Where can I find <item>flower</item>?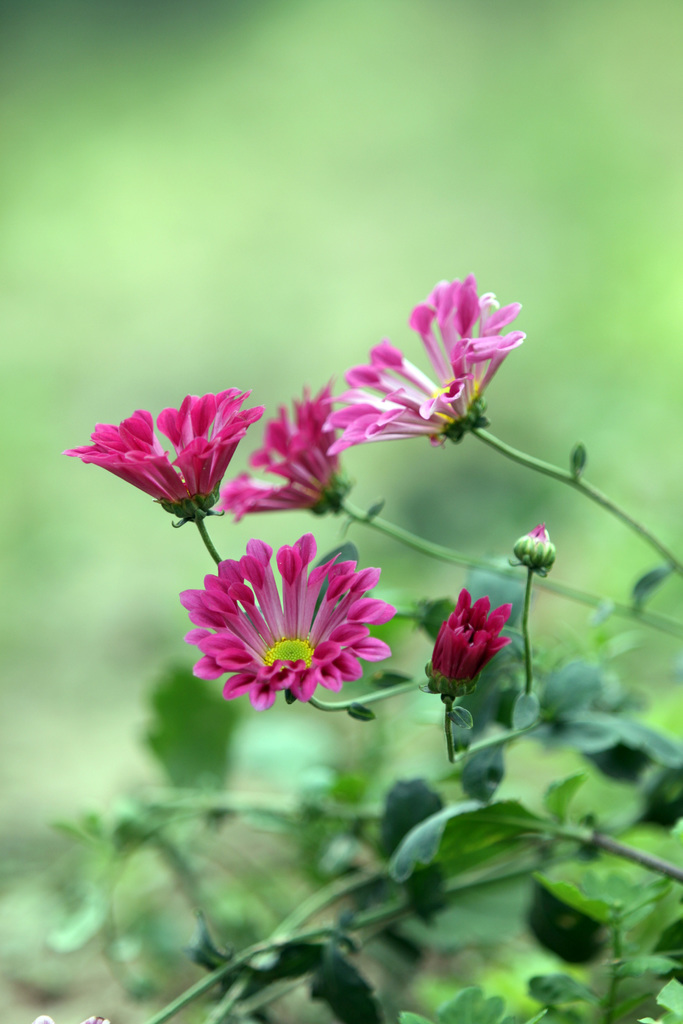
You can find it at bbox(78, 374, 281, 533).
